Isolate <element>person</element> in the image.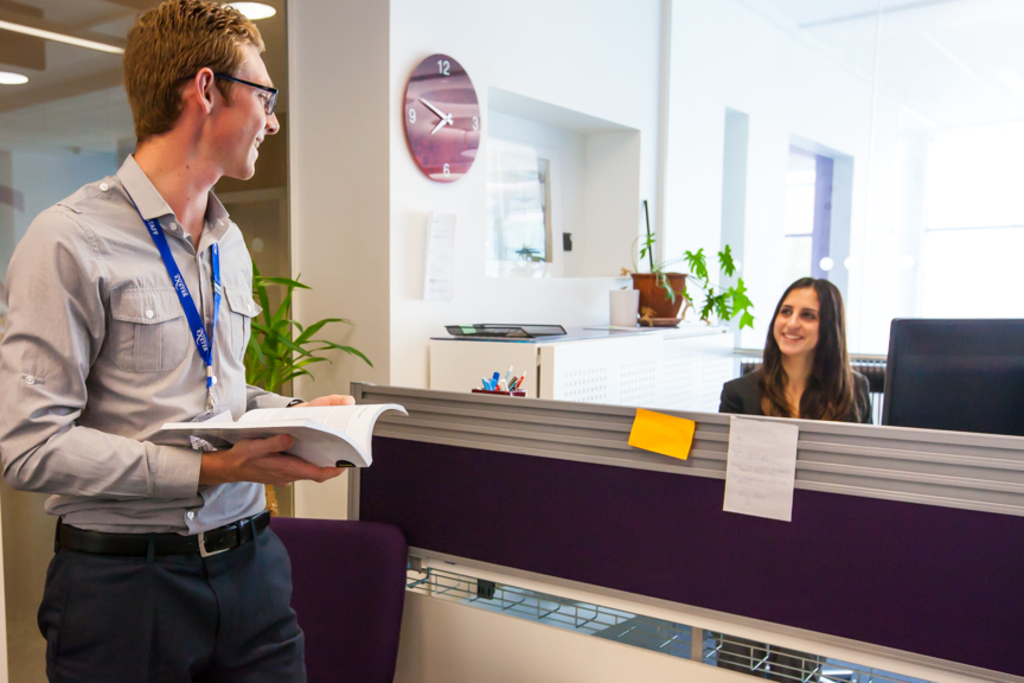
Isolated region: locate(716, 275, 879, 429).
